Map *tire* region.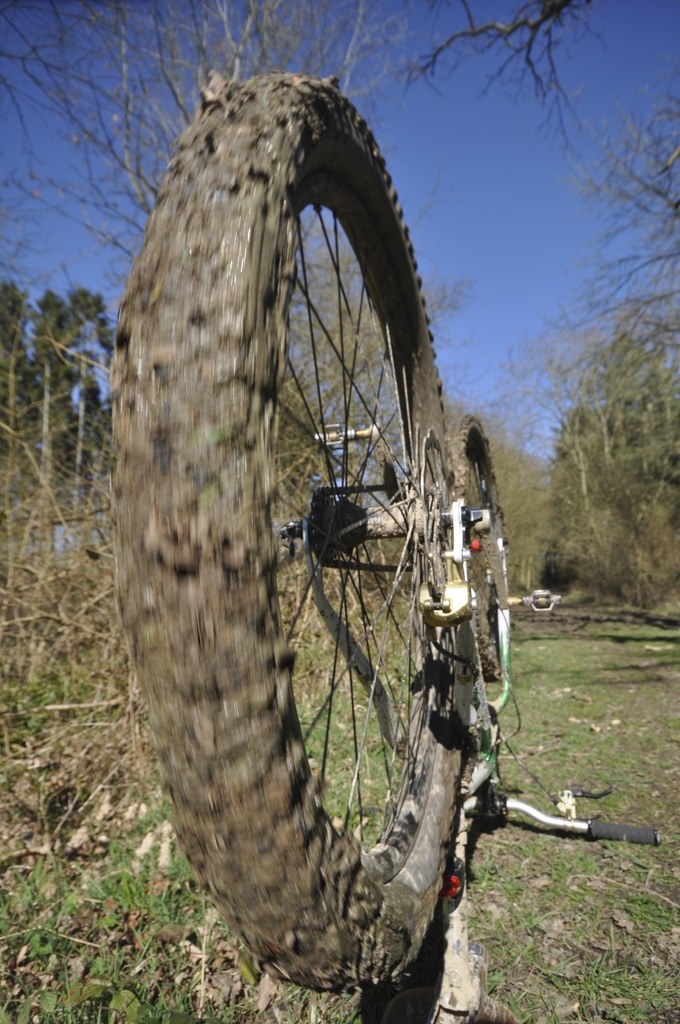
Mapped to select_region(455, 414, 519, 719).
